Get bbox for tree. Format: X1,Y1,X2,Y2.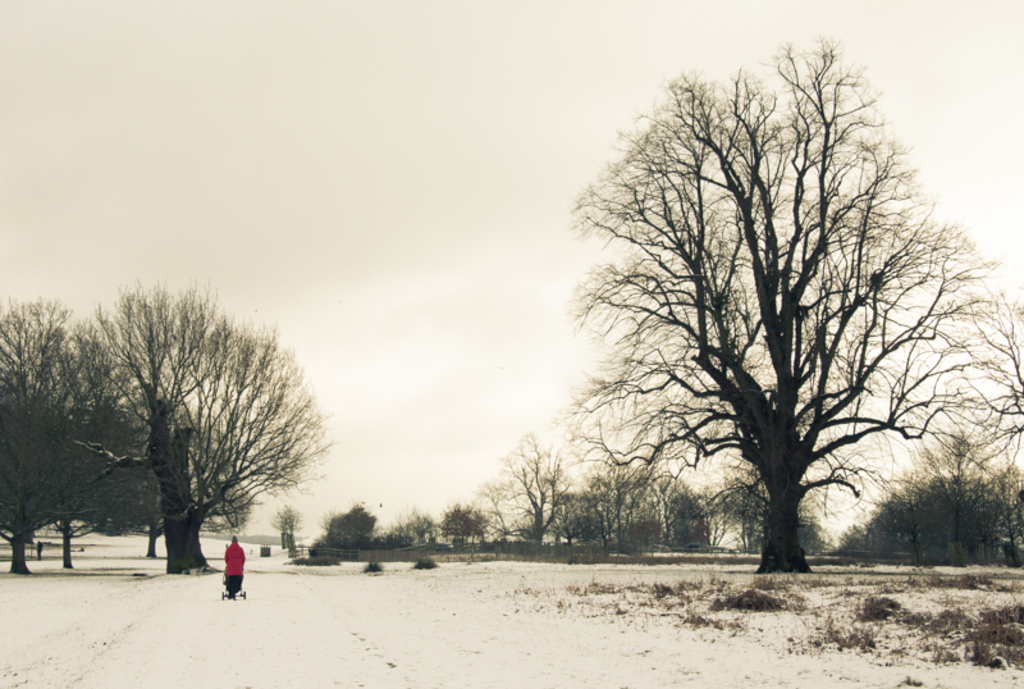
50,334,150,562.
